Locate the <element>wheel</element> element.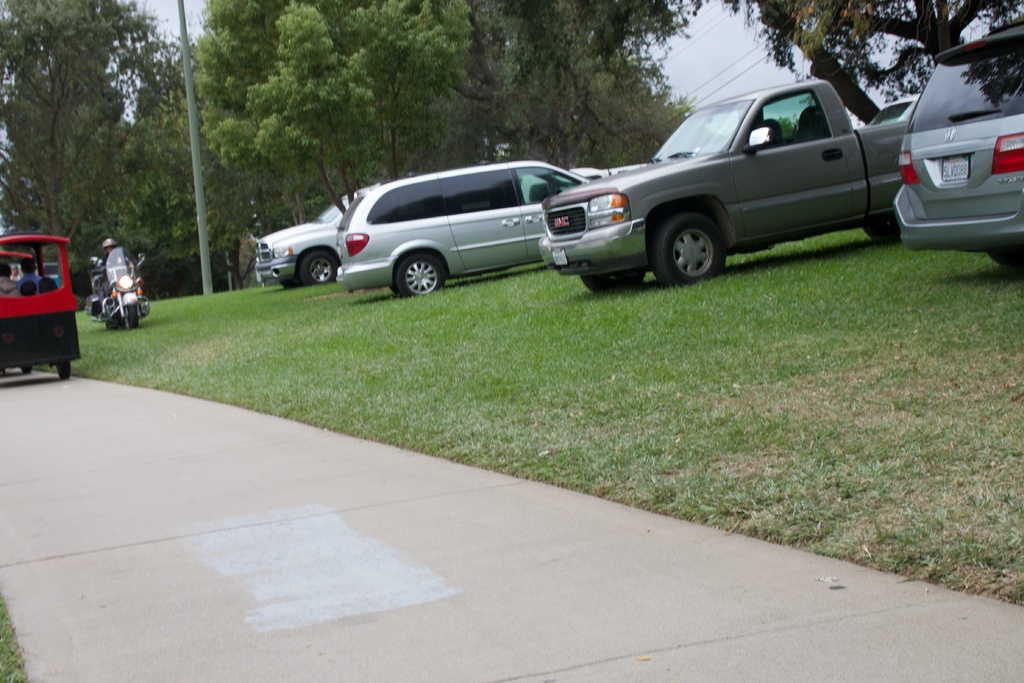
Element bbox: [58,363,70,381].
